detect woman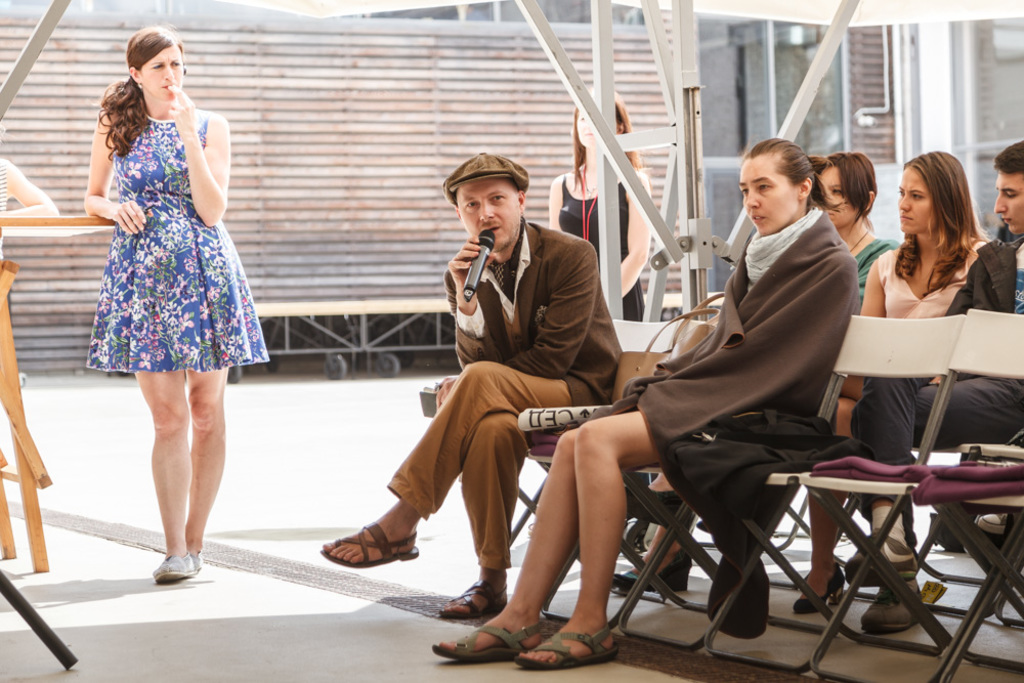
pyautogui.locateOnScreen(536, 81, 662, 347)
